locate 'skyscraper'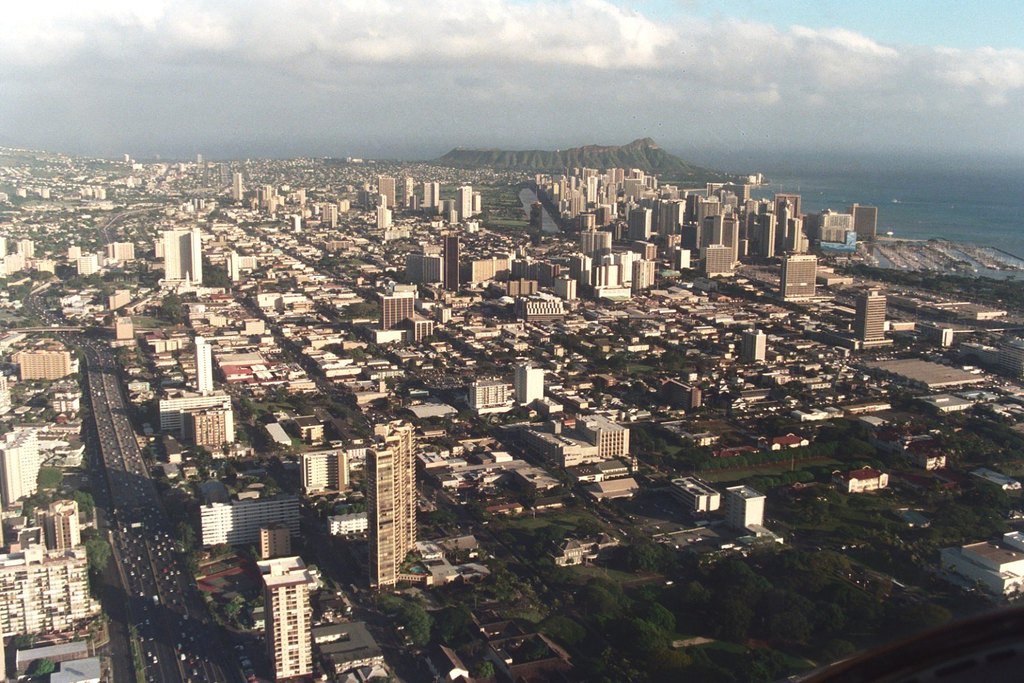
[left=384, top=293, right=425, bottom=334]
